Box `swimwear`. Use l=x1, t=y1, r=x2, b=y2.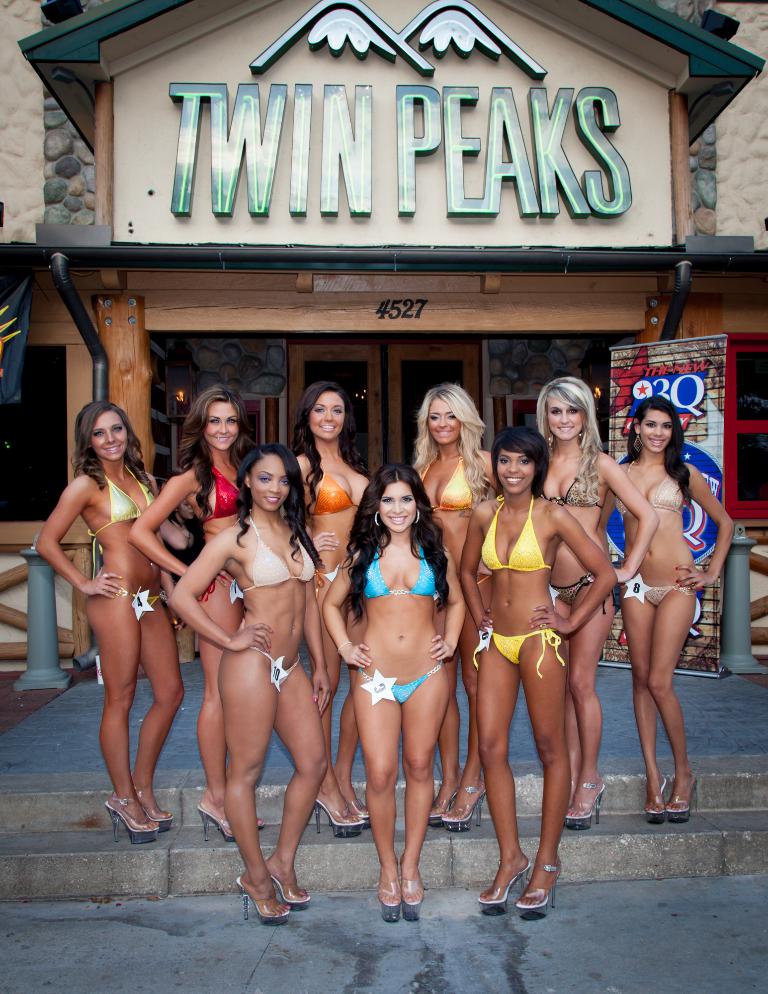
l=619, t=570, r=695, b=602.
